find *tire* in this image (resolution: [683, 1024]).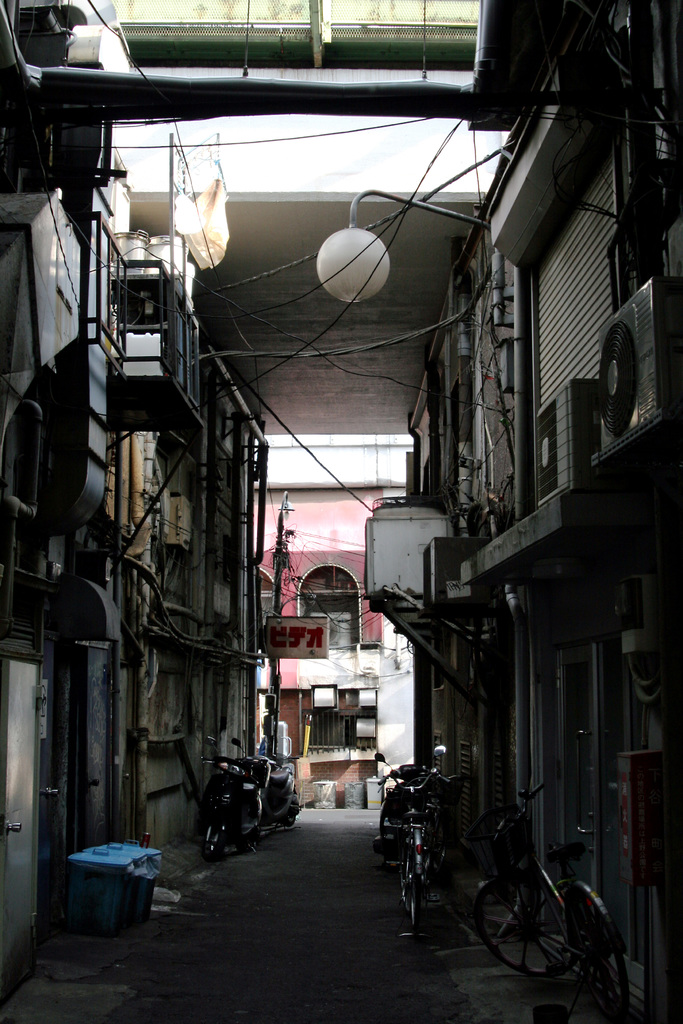
{"x1": 238, "y1": 799, "x2": 258, "y2": 846}.
